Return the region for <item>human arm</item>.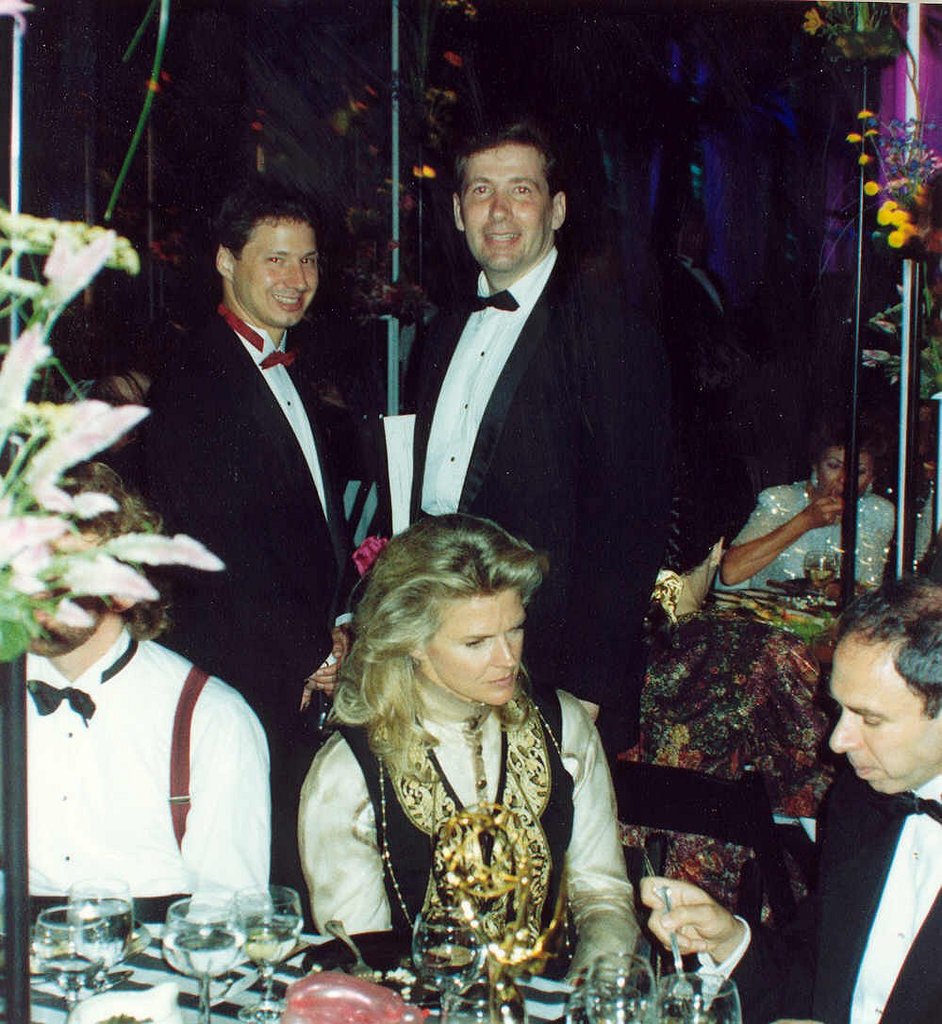
x1=556 y1=694 x2=653 y2=1023.
